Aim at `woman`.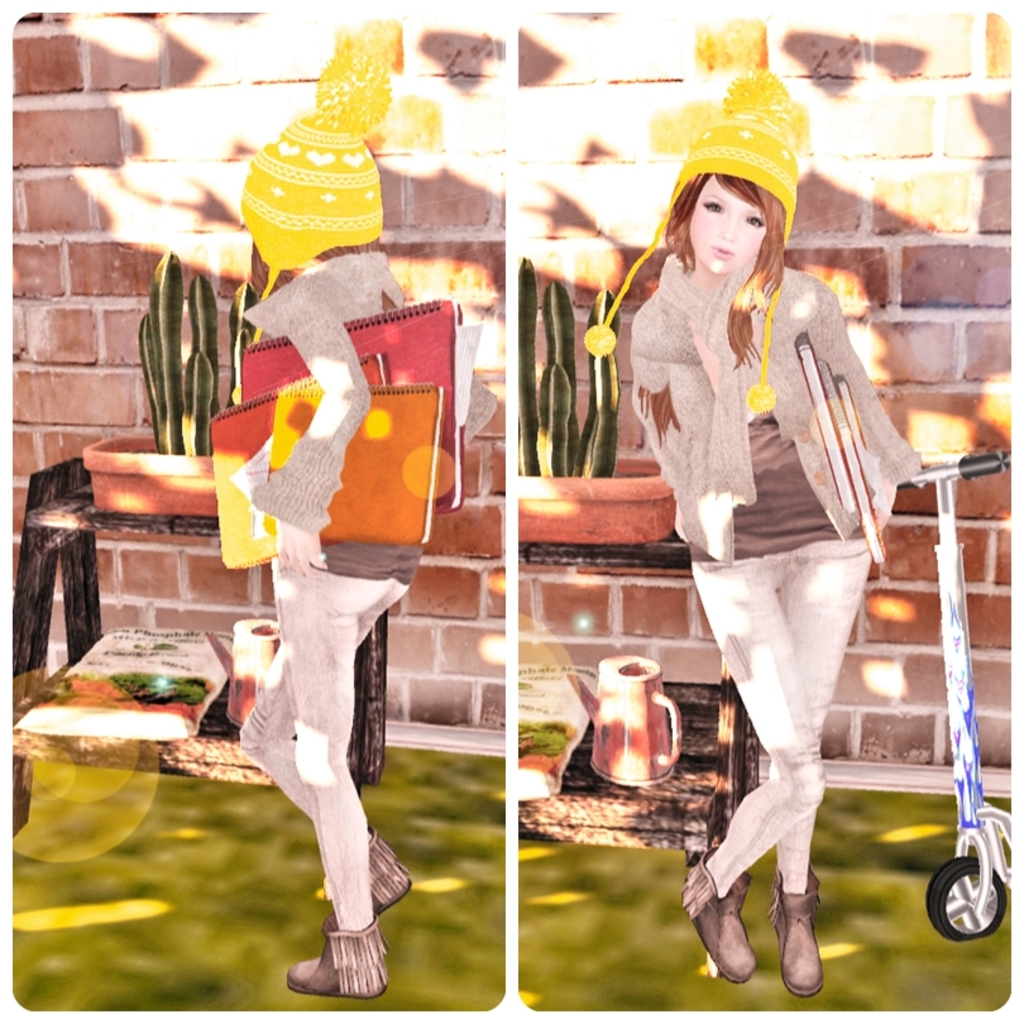
Aimed at crop(594, 114, 910, 954).
